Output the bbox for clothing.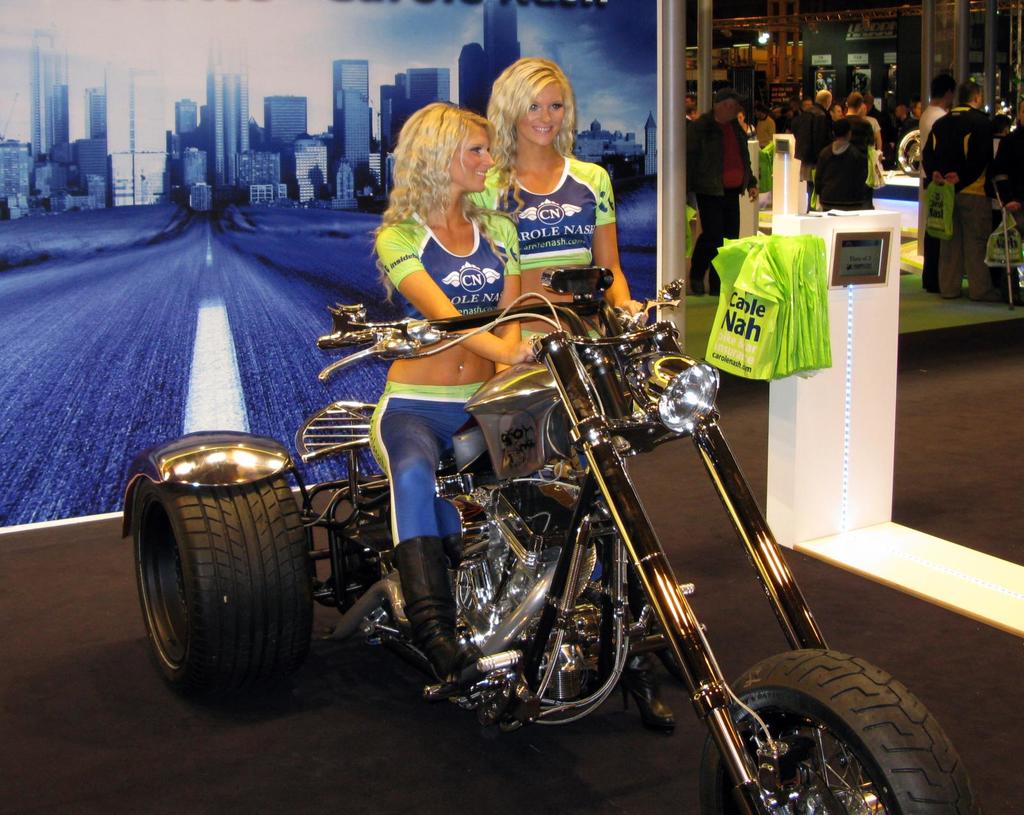
{"x1": 910, "y1": 83, "x2": 1013, "y2": 287}.
